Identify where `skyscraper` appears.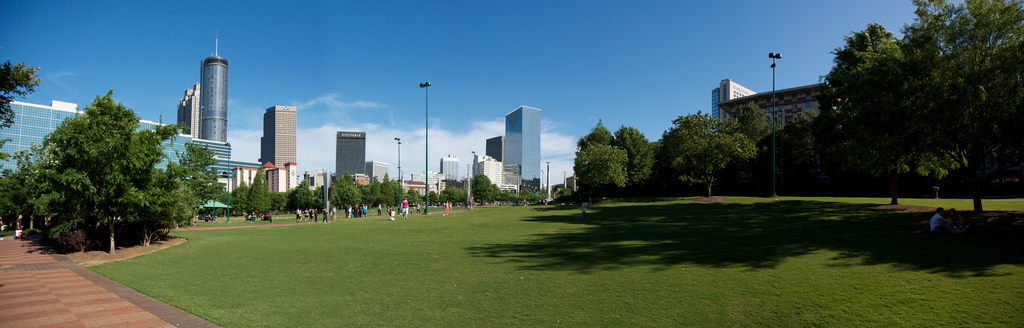
Appears at Rect(330, 128, 367, 180).
